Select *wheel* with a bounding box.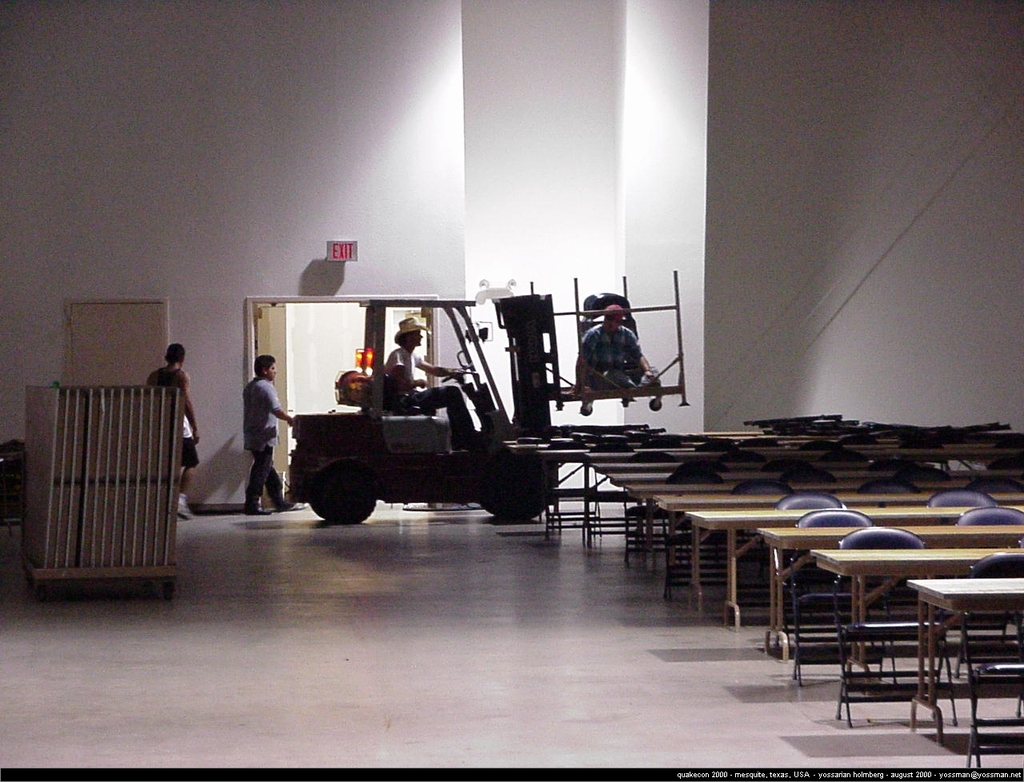
[302, 461, 376, 531].
